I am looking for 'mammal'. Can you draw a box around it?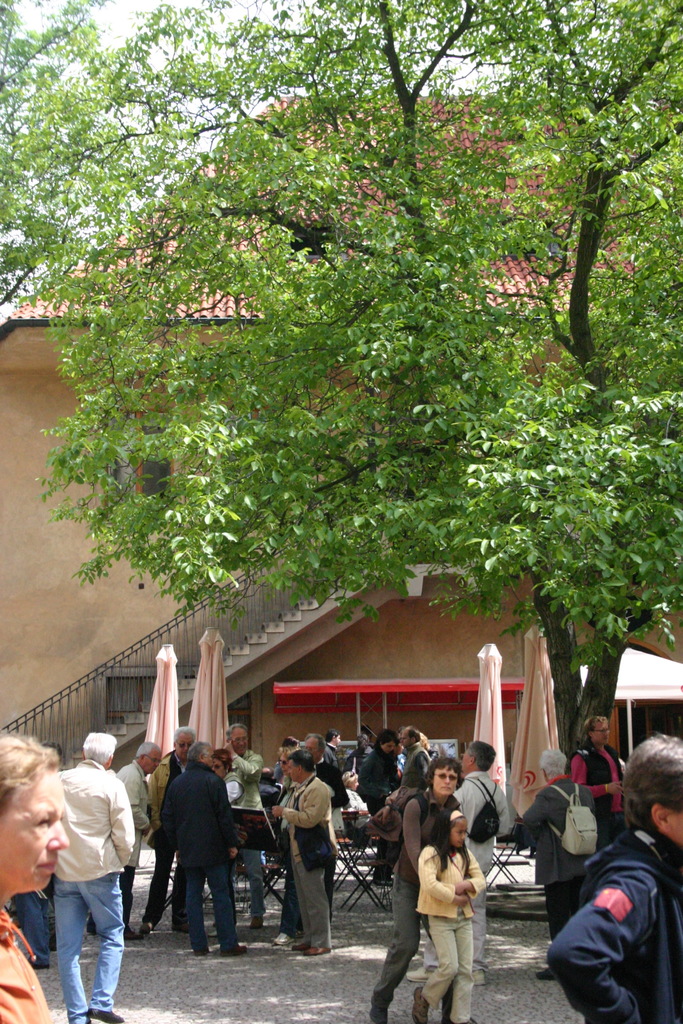
Sure, the bounding box is {"x1": 516, "y1": 745, "x2": 600, "y2": 988}.
